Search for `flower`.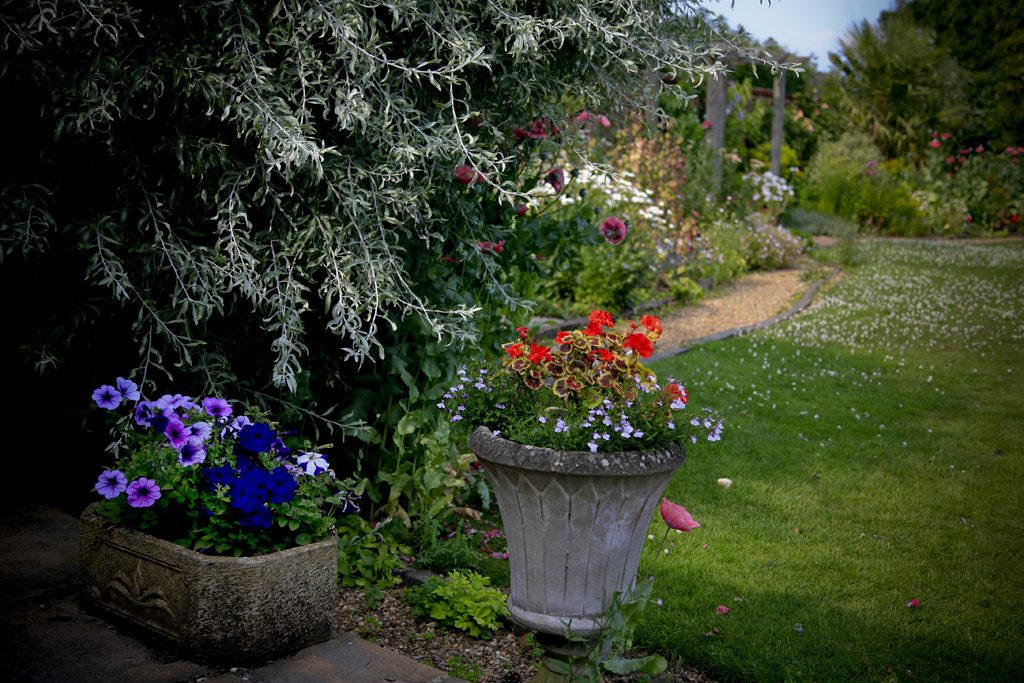
Found at [left=656, top=496, right=702, bottom=532].
